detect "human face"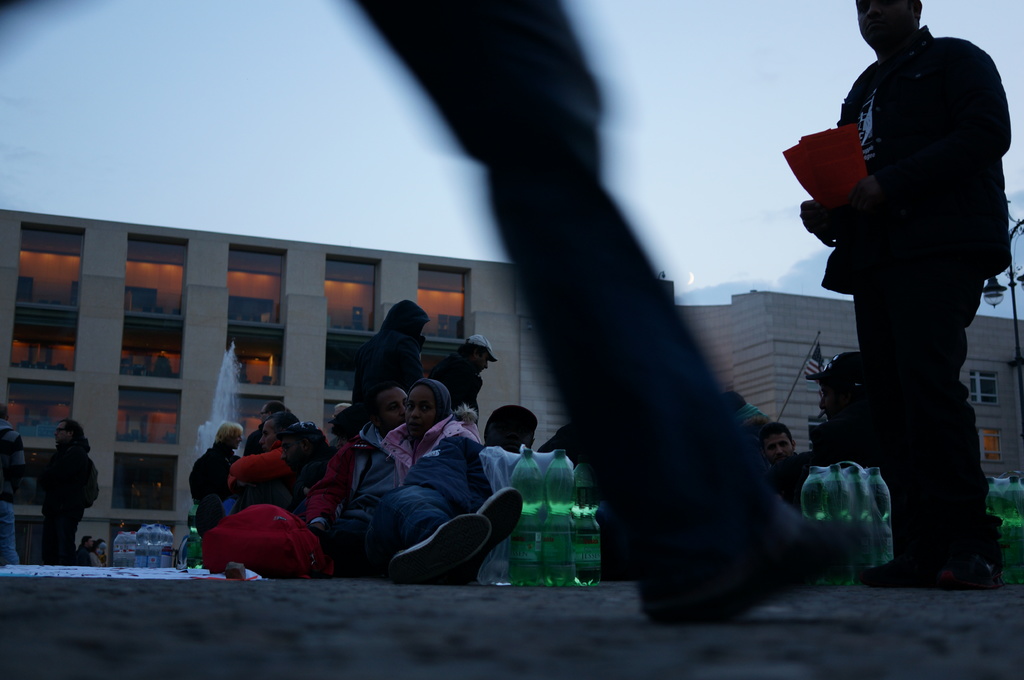
select_region(474, 353, 489, 374)
